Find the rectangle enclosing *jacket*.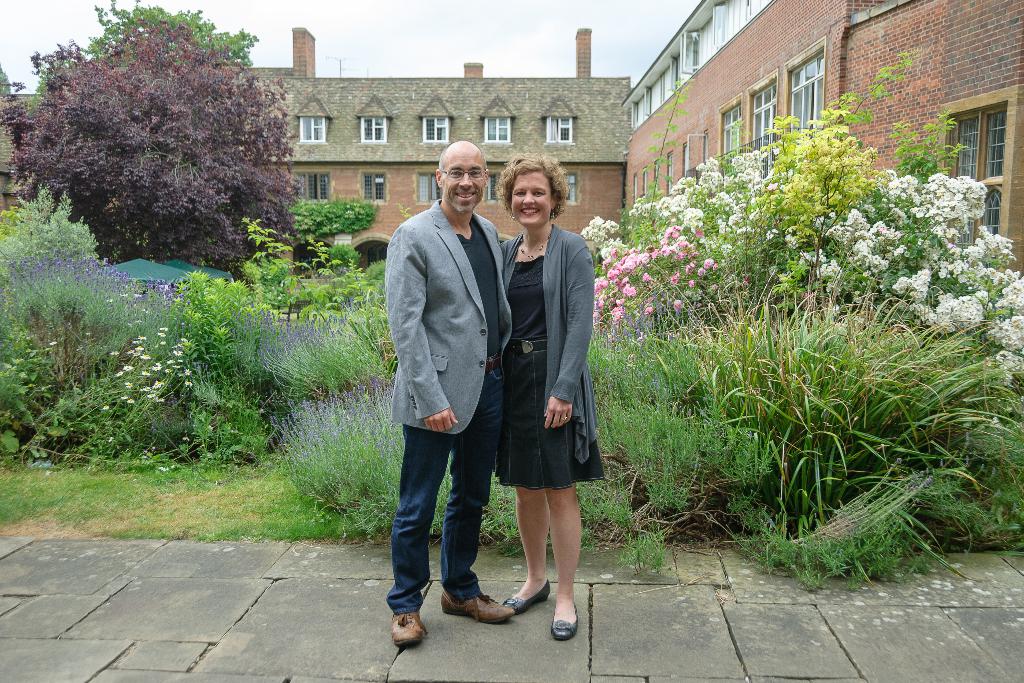
rect(380, 163, 513, 436).
